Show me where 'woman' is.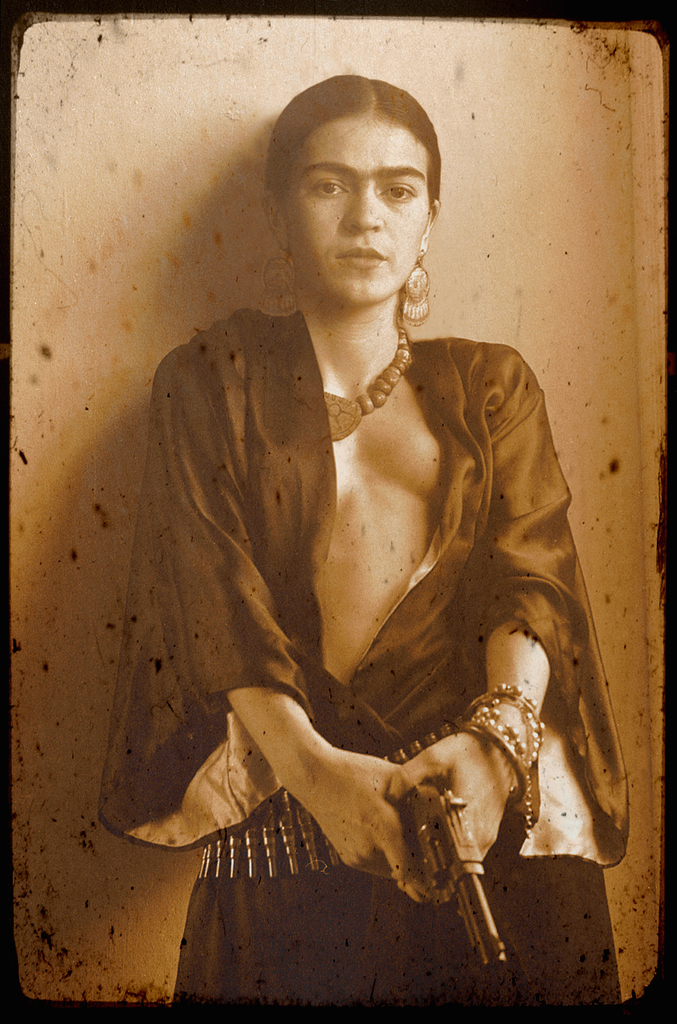
'woman' is at pyautogui.locateOnScreen(122, 49, 588, 949).
